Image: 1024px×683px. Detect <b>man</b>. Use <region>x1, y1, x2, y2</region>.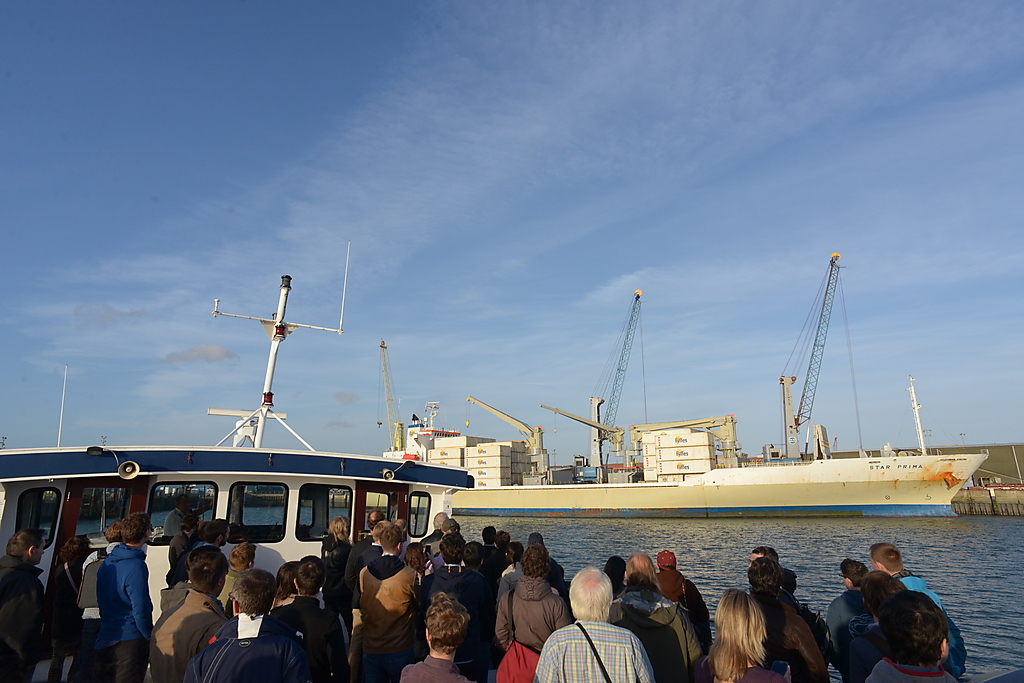
<region>609, 554, 698, 682</region>.
